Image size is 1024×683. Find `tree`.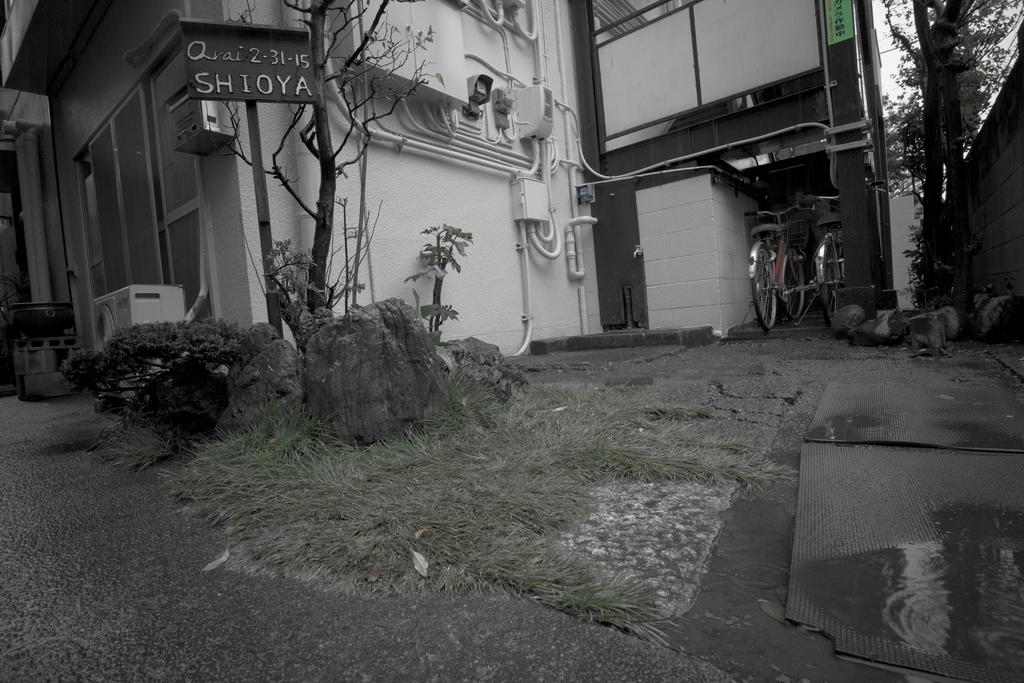
[left=221, top=0, right=432, bottom=327].
